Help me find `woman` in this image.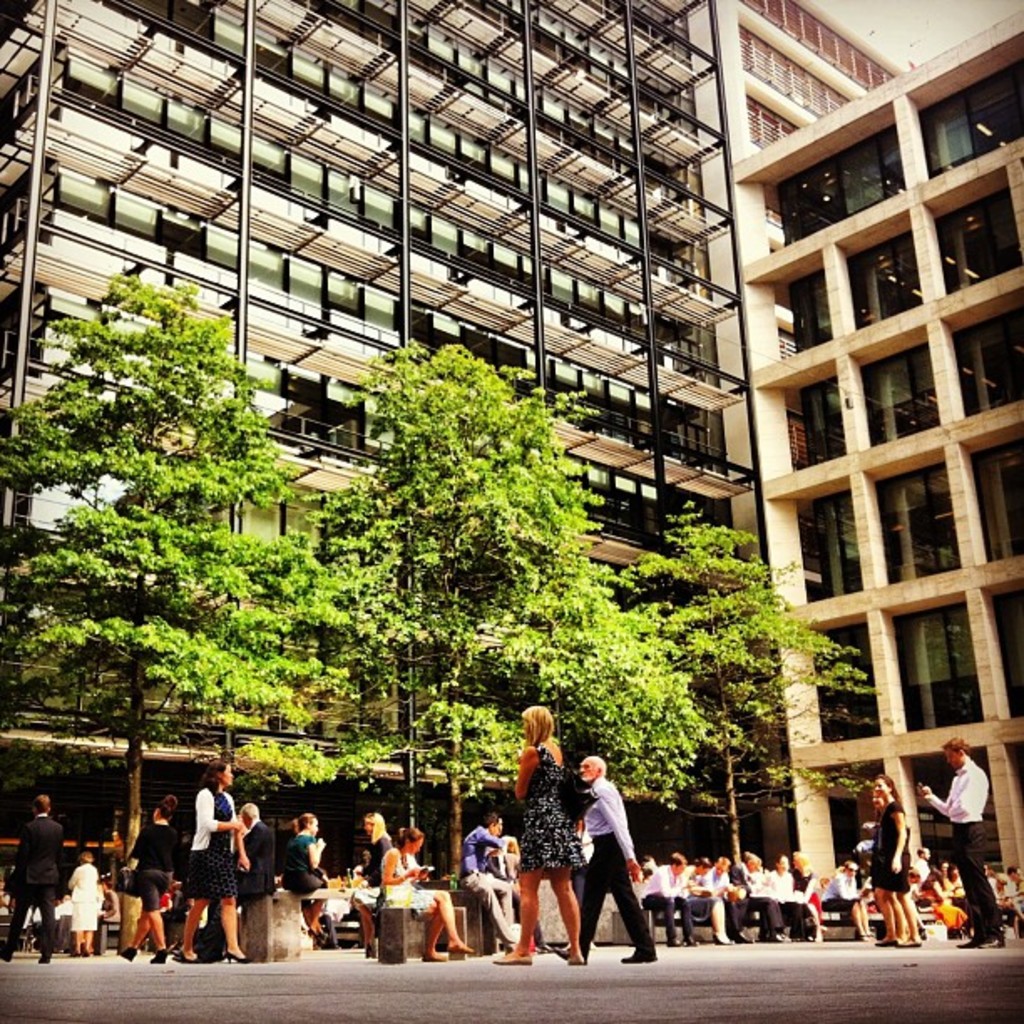
Found it: [356, 810, 392, 890].
